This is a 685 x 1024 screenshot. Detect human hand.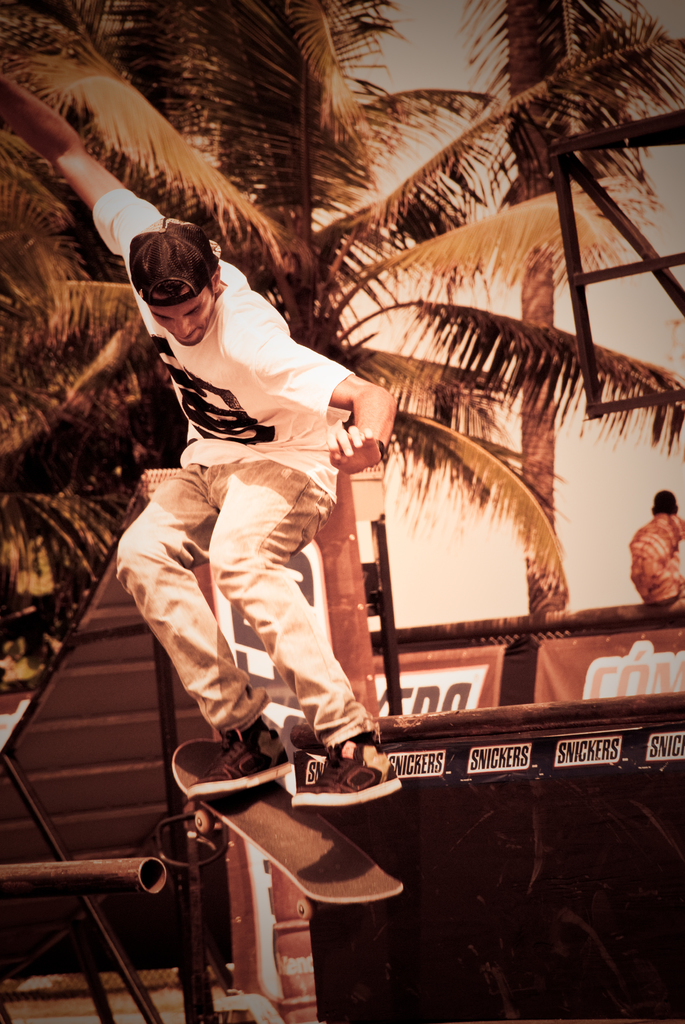
l=327, t=424, r=379, b=475.
